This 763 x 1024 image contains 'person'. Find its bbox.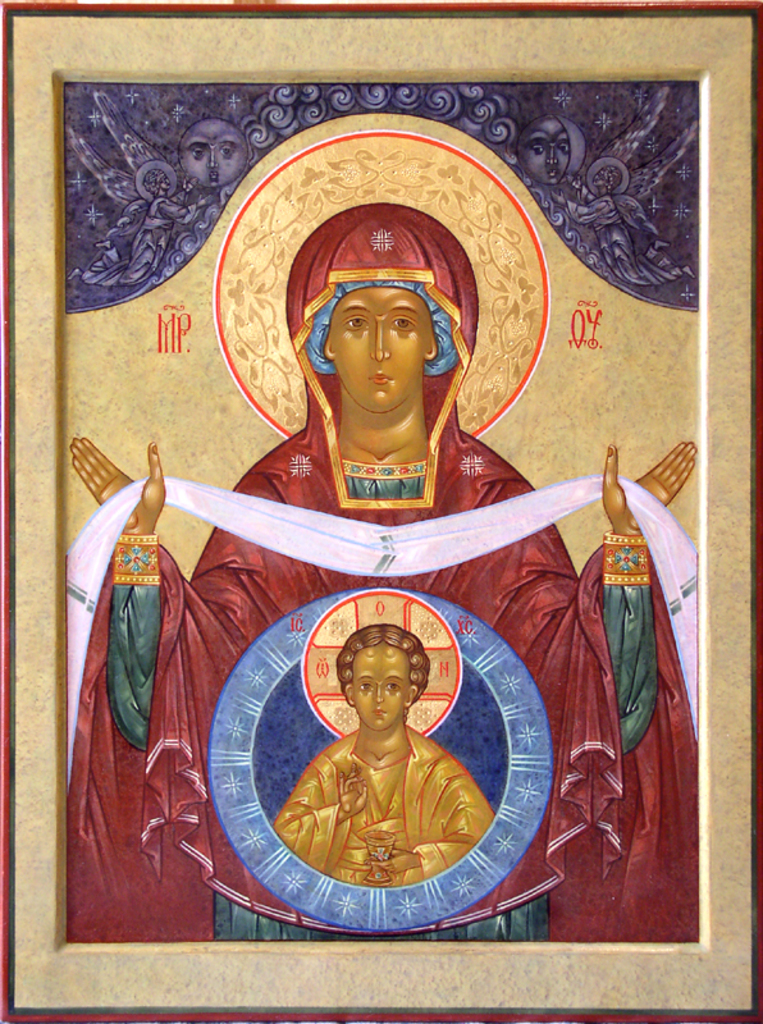
locate(193, 627, 492, 924).
